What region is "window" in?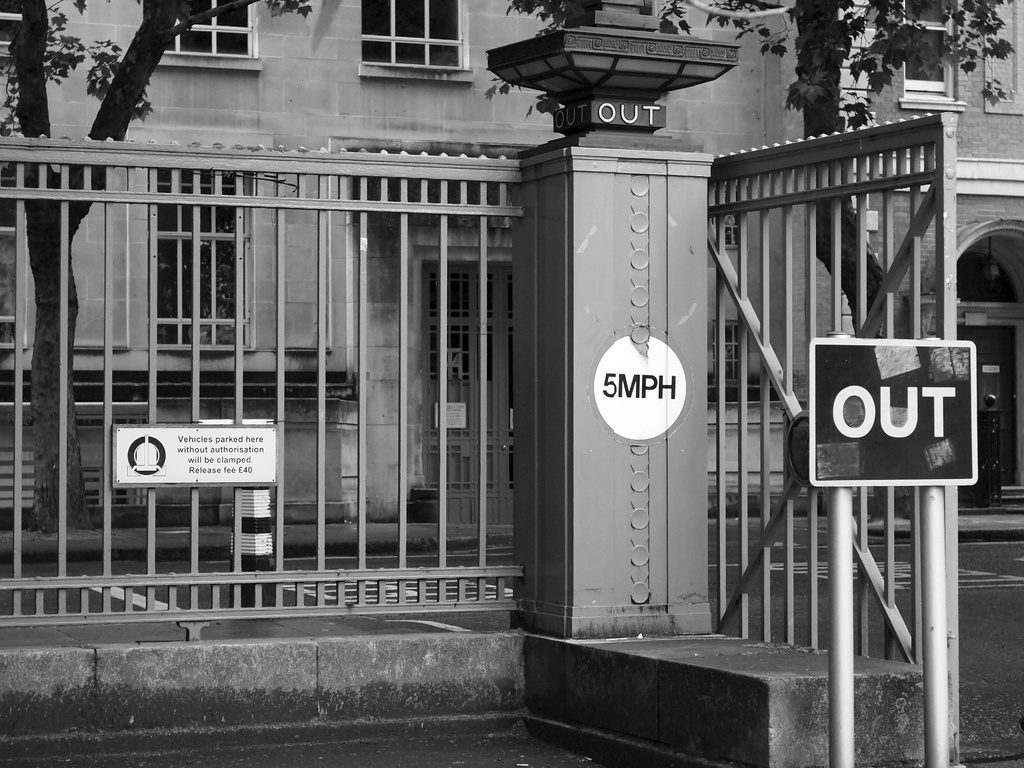
box(0, 0, 33, 58).
